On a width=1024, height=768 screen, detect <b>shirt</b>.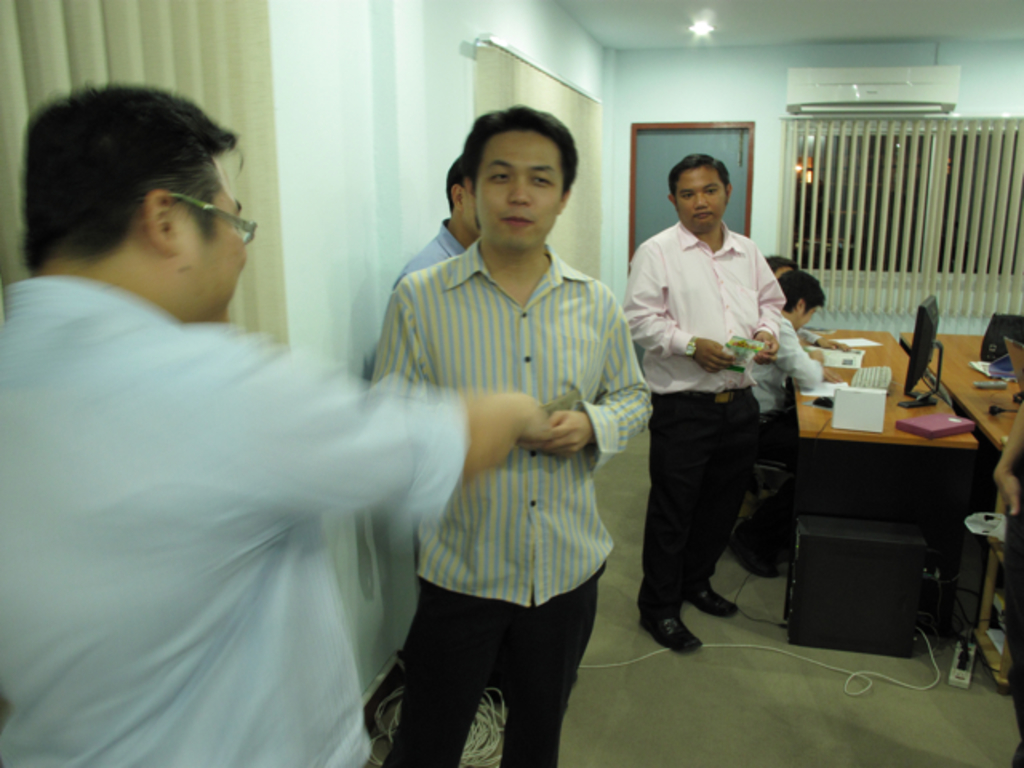
detection(744, 317, 824, 413).
